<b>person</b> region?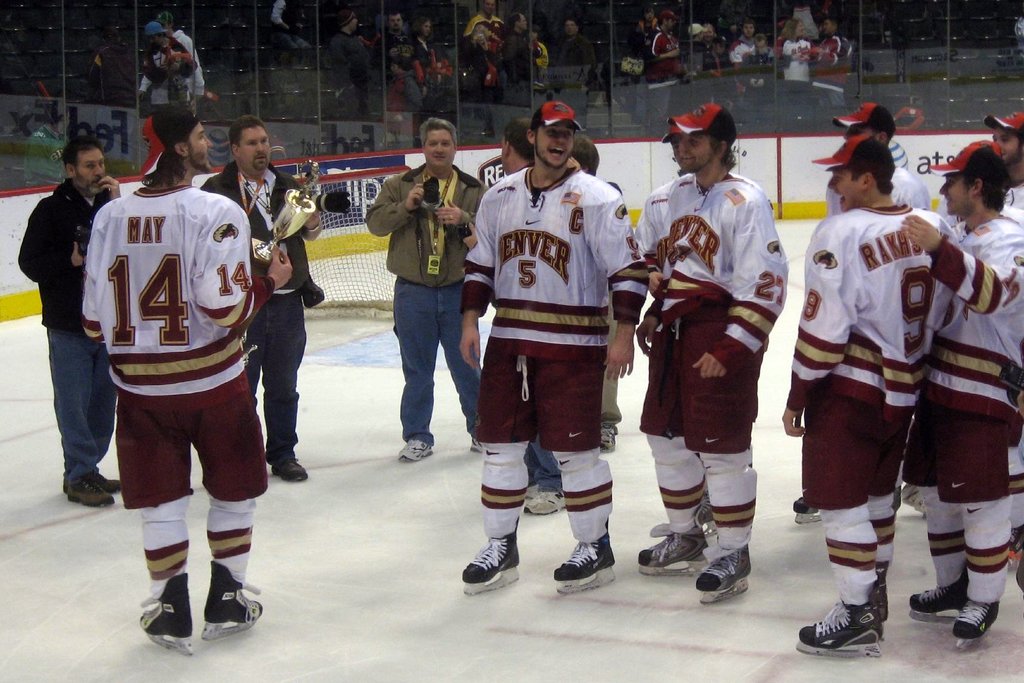
left=897, top=133, right=1023, bottom=642
